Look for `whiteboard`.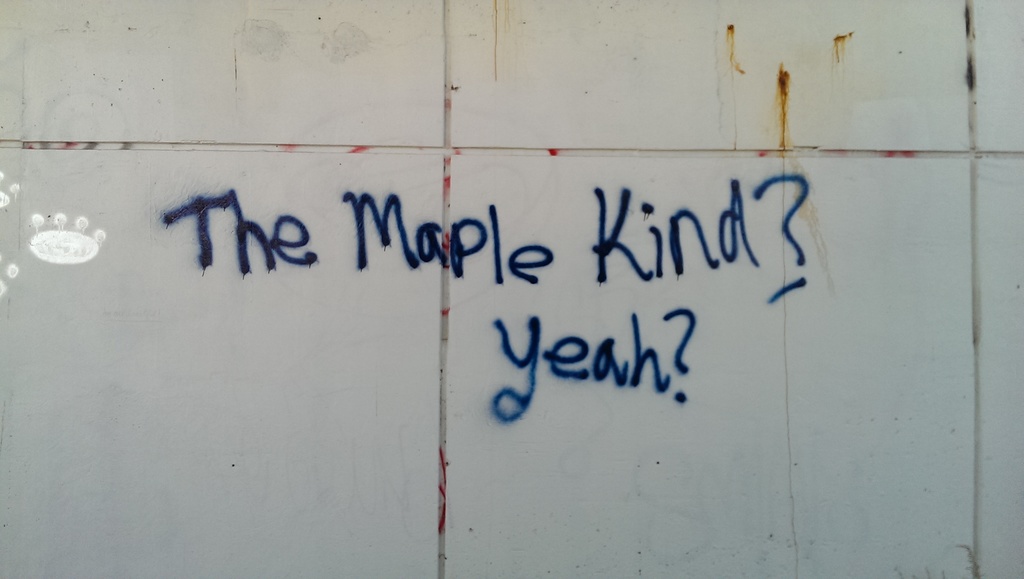
Found: x1=0, y1=0, x2=1023, y2=578.
